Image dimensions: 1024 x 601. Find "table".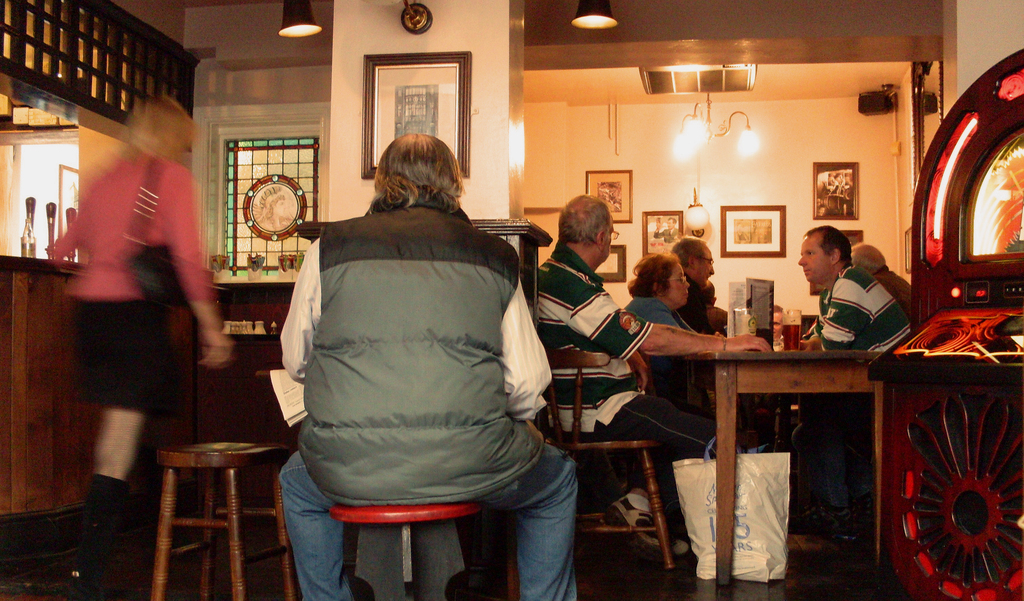
bbox(707, 346, 895, 536).
